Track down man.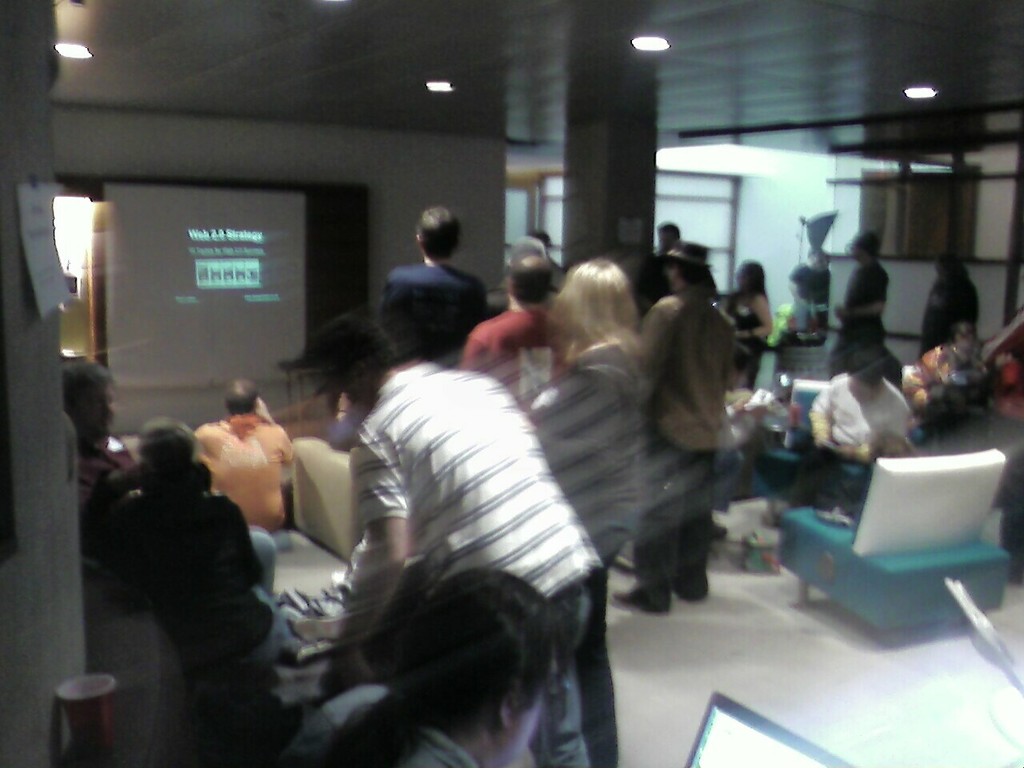
Tracked to select_region(461, 239, 595, 410).
